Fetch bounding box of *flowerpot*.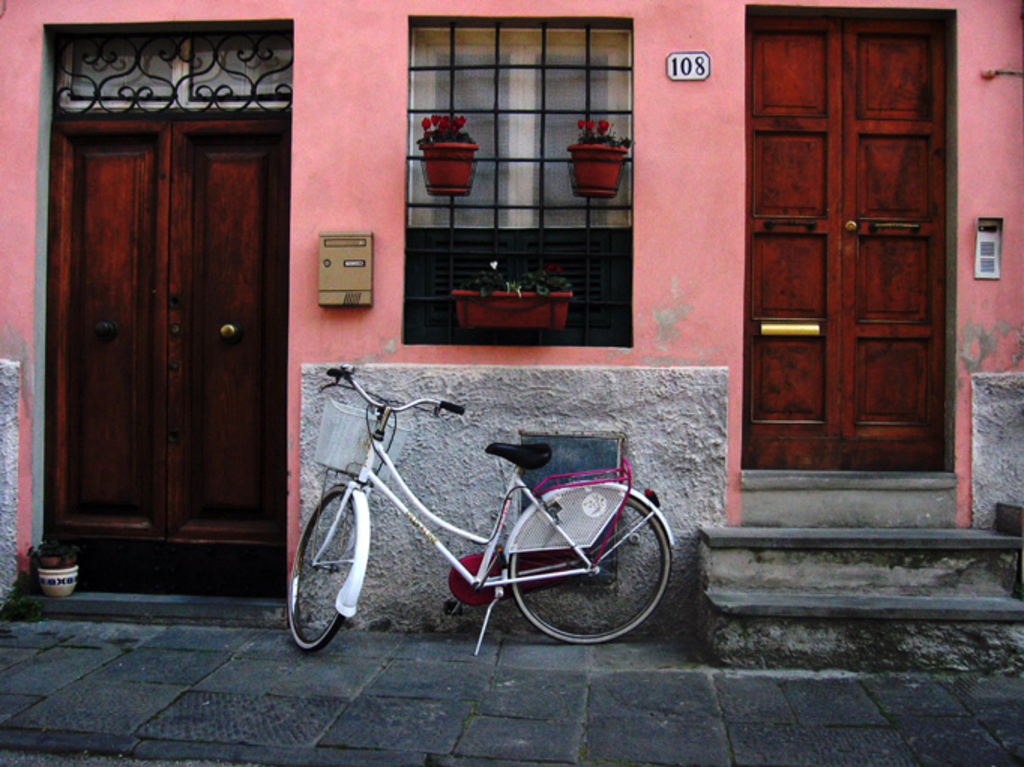
Bbox: (left=41, top=545, right=78, bottom=567).
